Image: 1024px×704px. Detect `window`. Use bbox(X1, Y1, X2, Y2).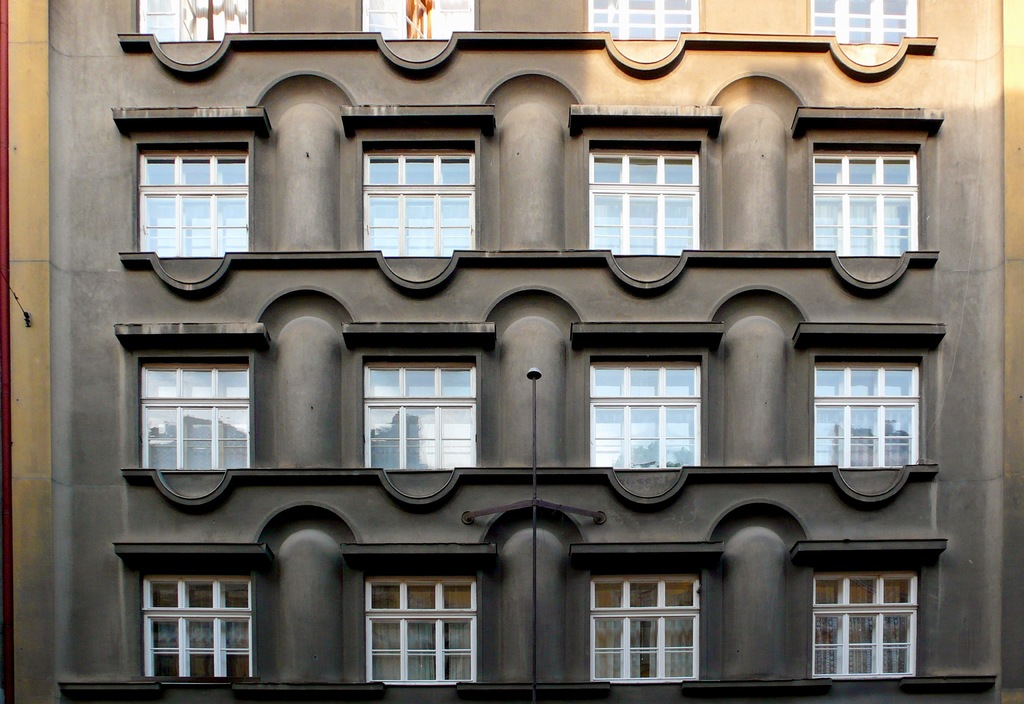
bbox(803, 0, 918, 44).
